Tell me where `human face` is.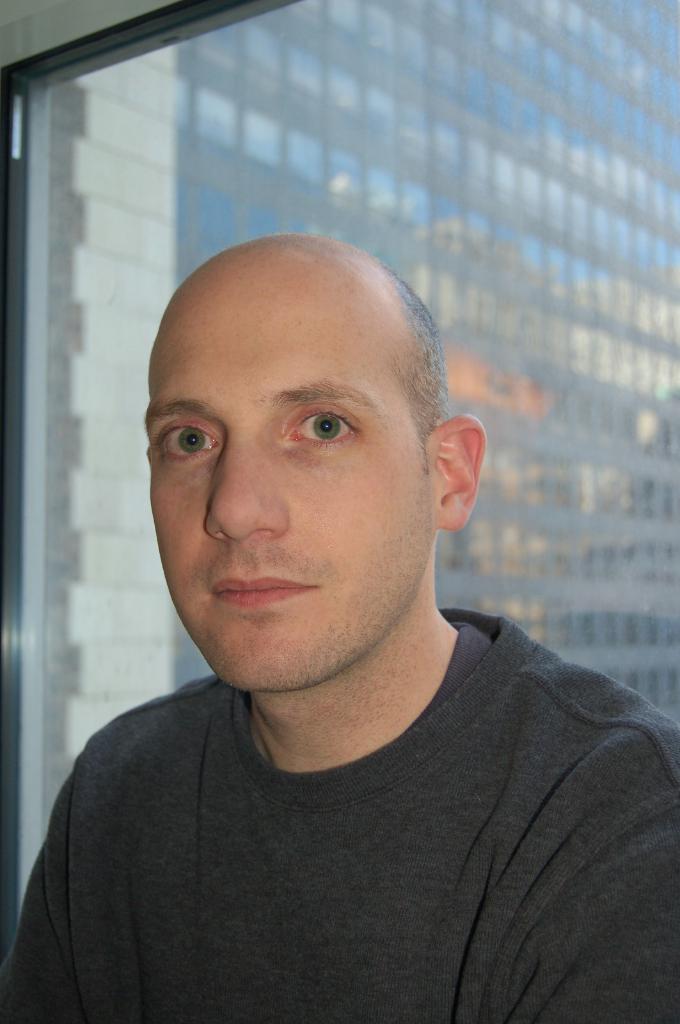
`human face` is at <bbox>143, 253, 436, 700</bbox>.
